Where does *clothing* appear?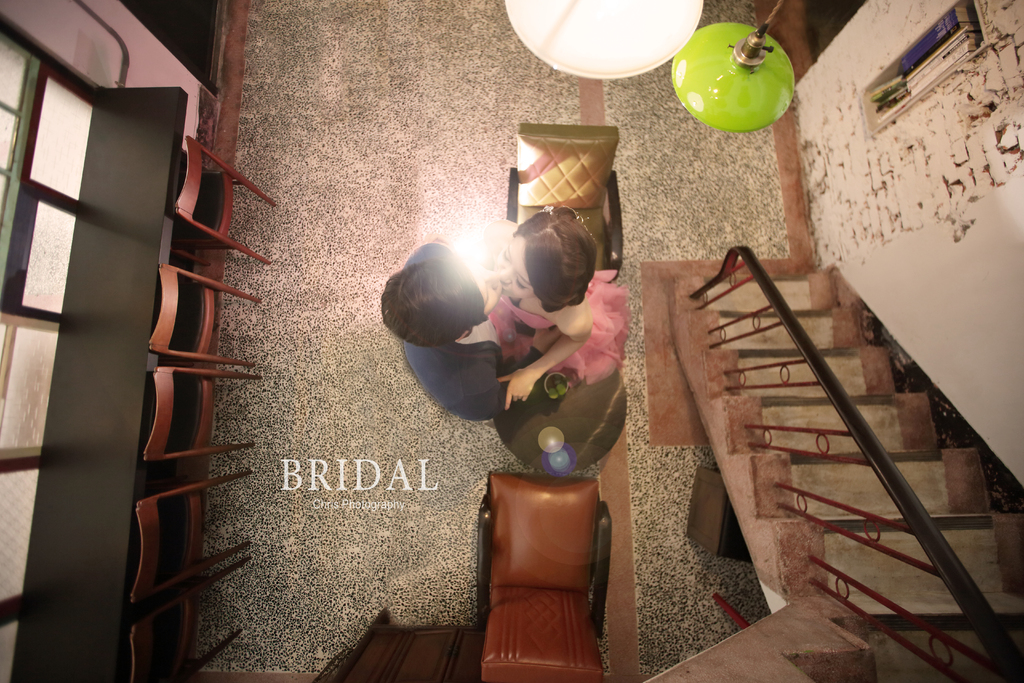
Appears at bbox=[488, 265, 632, 385].
